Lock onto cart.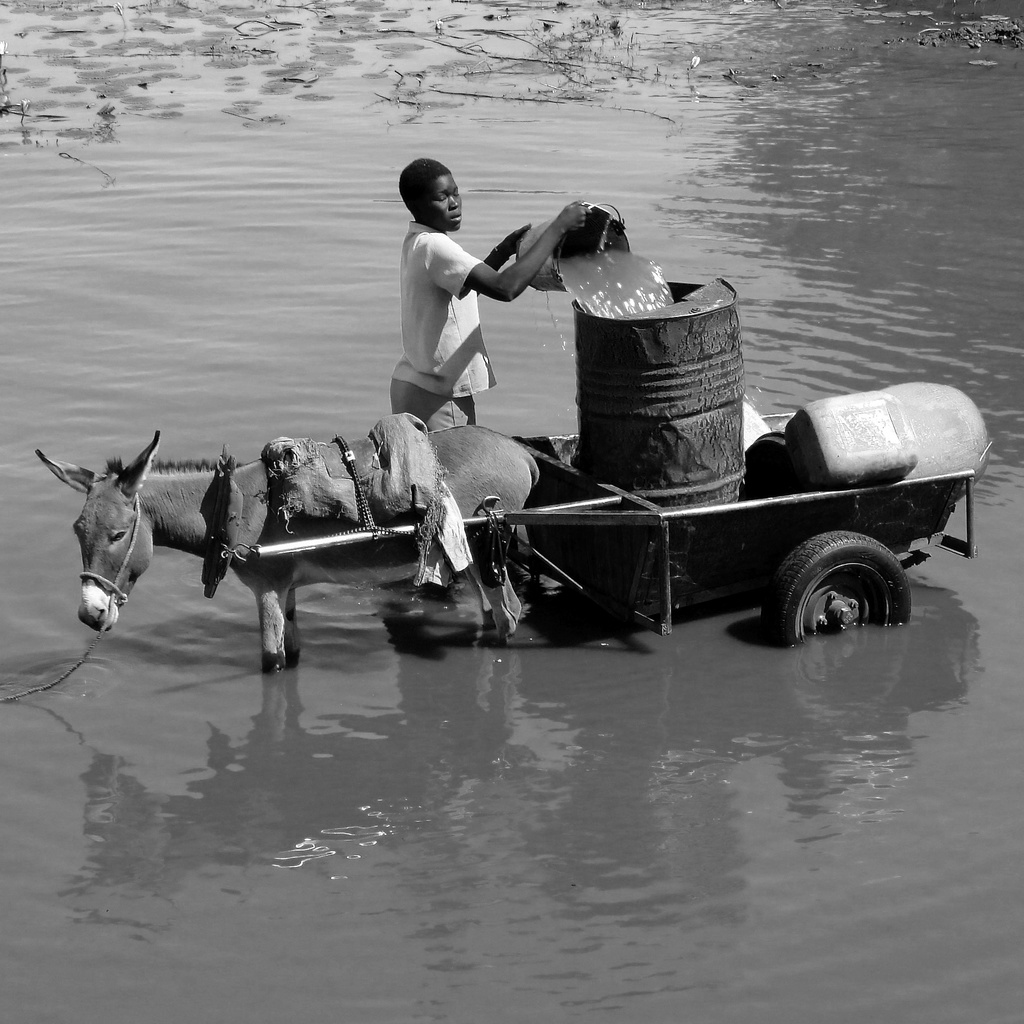
Locked: l=219, t=413, r=977, b=652.
